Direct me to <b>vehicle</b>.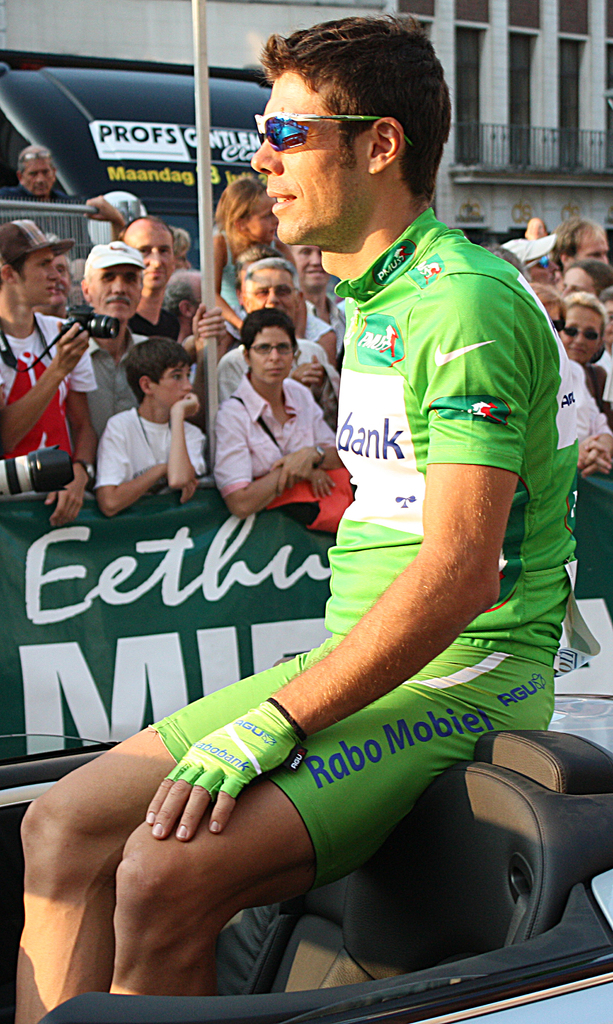
Direction: crop(0, 692, 597, 1023).
